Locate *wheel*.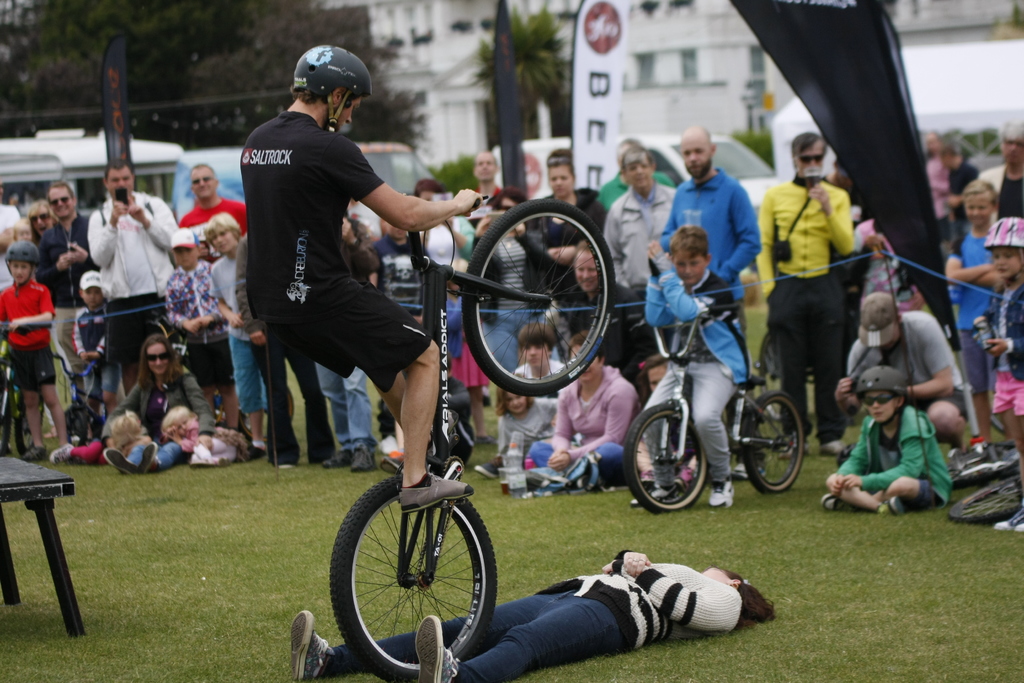
Bounding box: pyautogui.locateOnScreen(328, 472, 497, 682).
